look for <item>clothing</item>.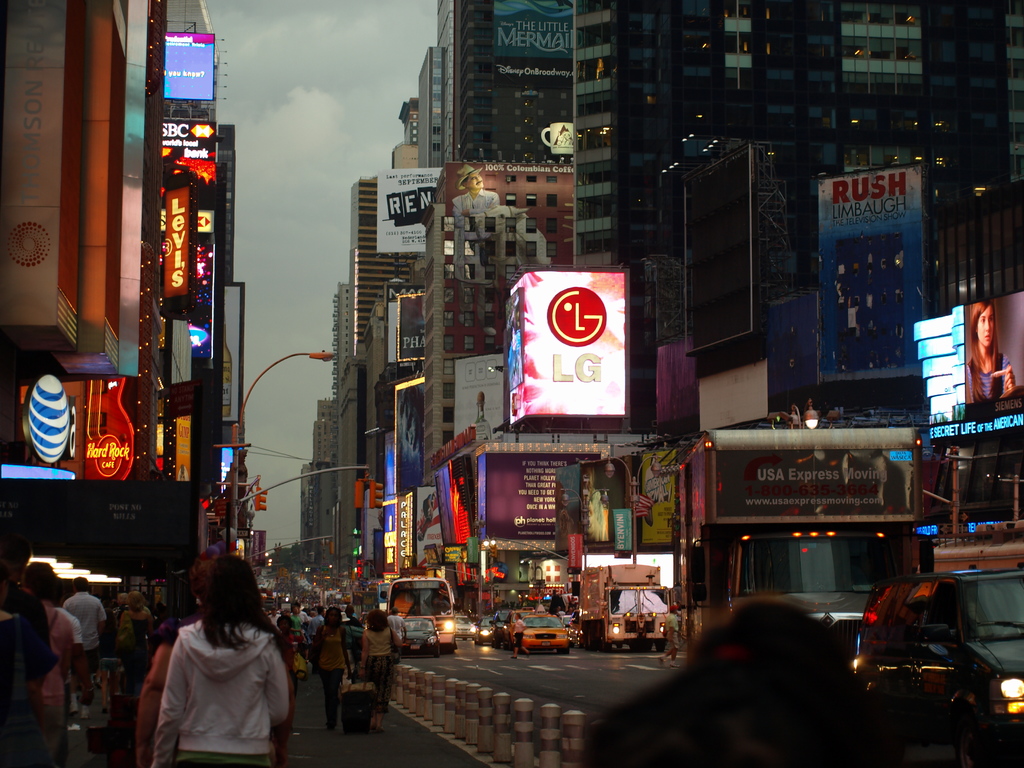
Found: [361, 622, 396, 712].
